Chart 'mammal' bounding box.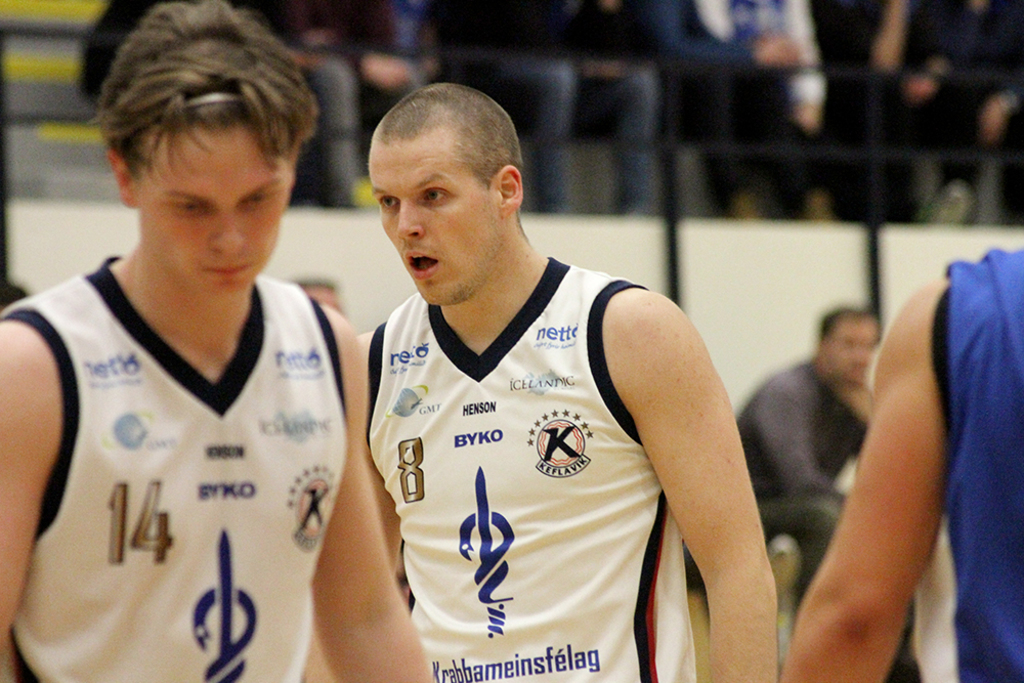
Charted: <box>302,121,826,672</box>.
